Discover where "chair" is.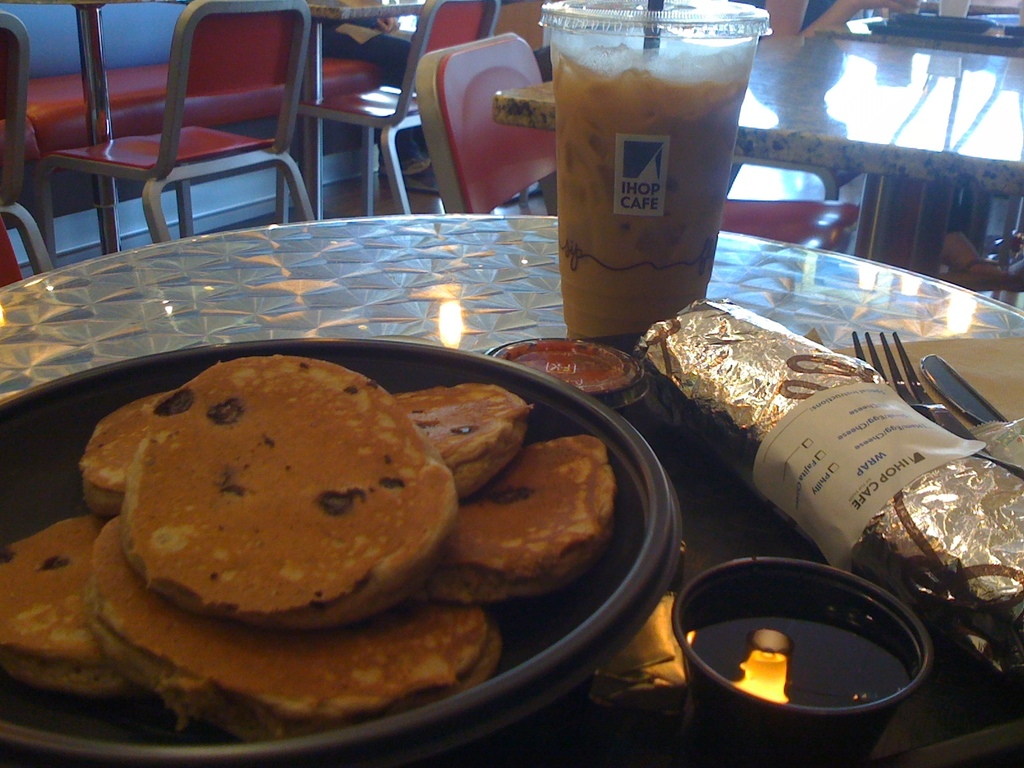
Discovered at [0, 10, 60, 289].
